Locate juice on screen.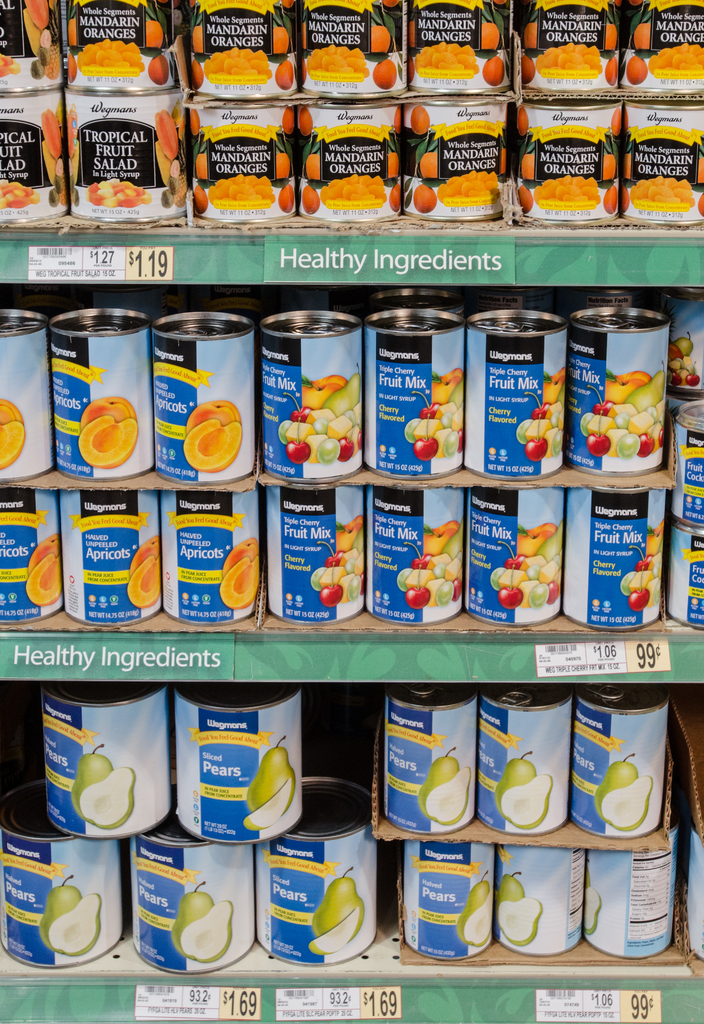
On screen at select_region(467, 310, 567, 483).
